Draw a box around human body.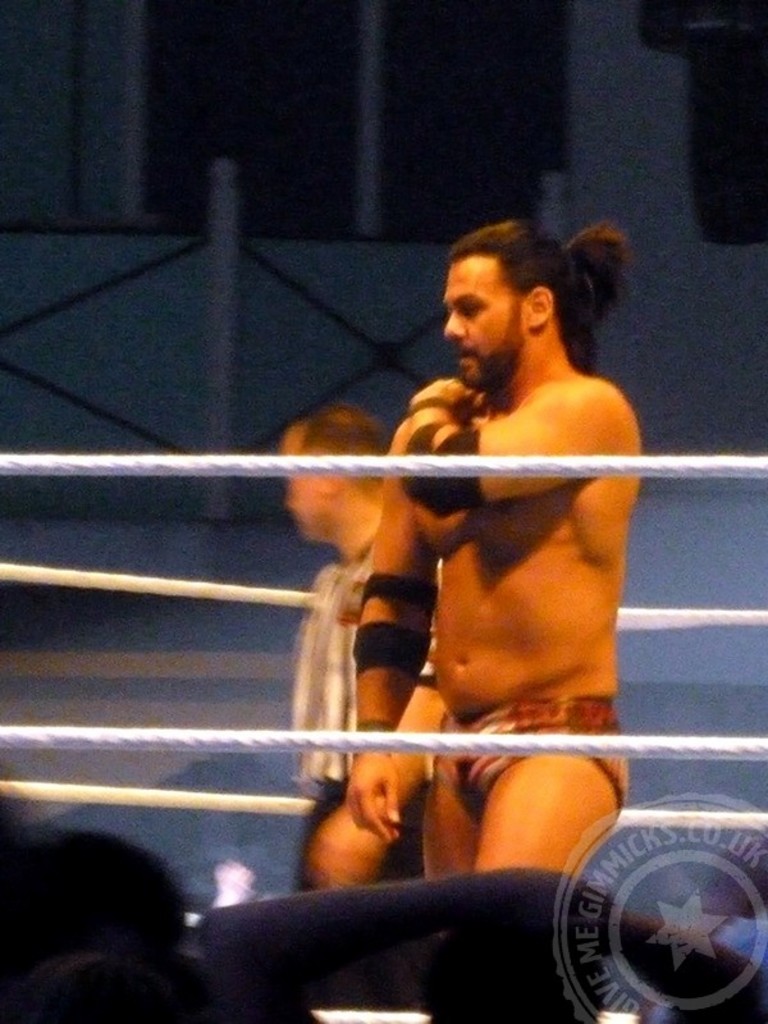
[left=292, top=406, right=404, bottom=858].
